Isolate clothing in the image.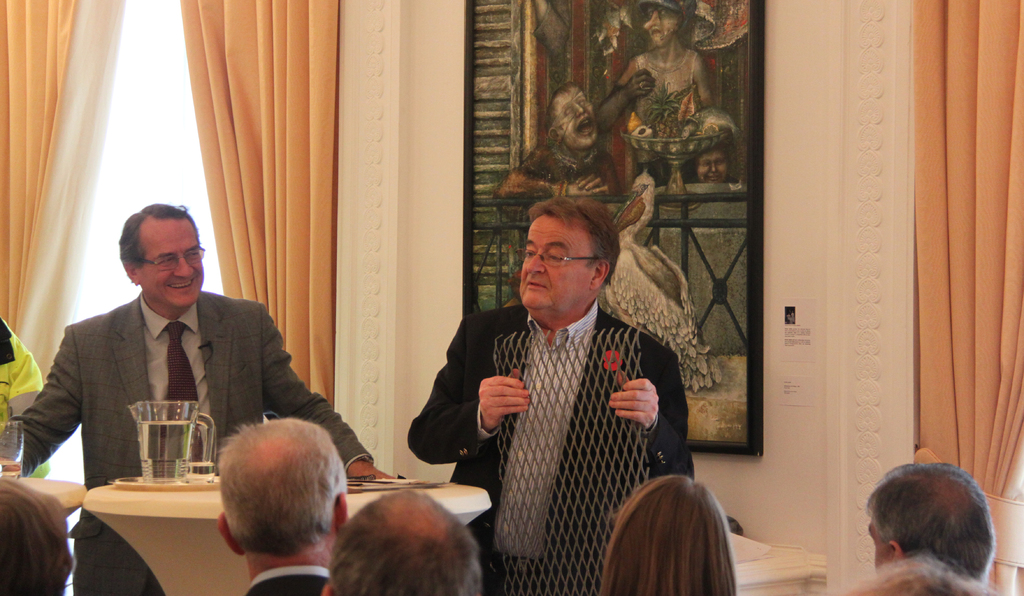
Isolated region: box(0, 291, 374, 595).
